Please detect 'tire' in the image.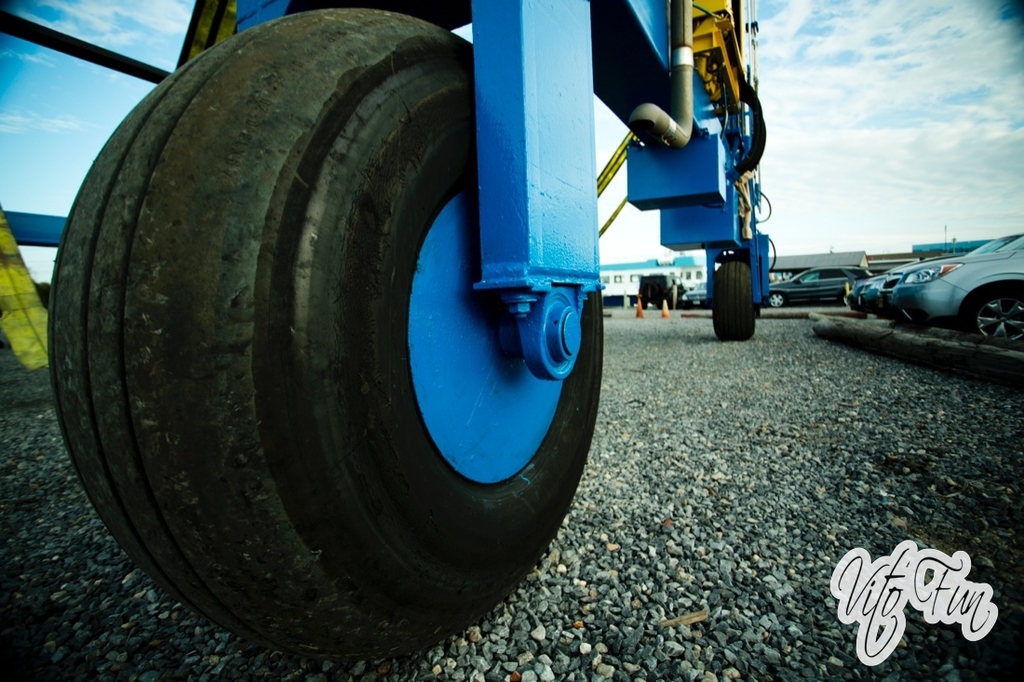
select_region(972, 282, 1023, 351).
